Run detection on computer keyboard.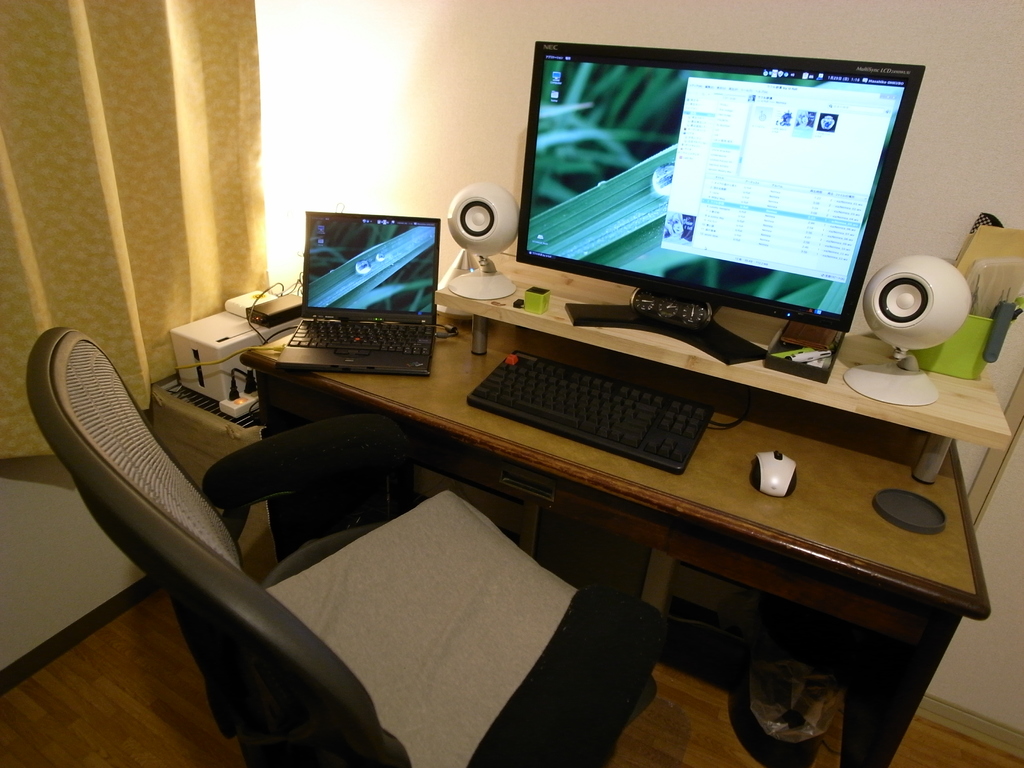
Result: 284, 319, 433, 360.
